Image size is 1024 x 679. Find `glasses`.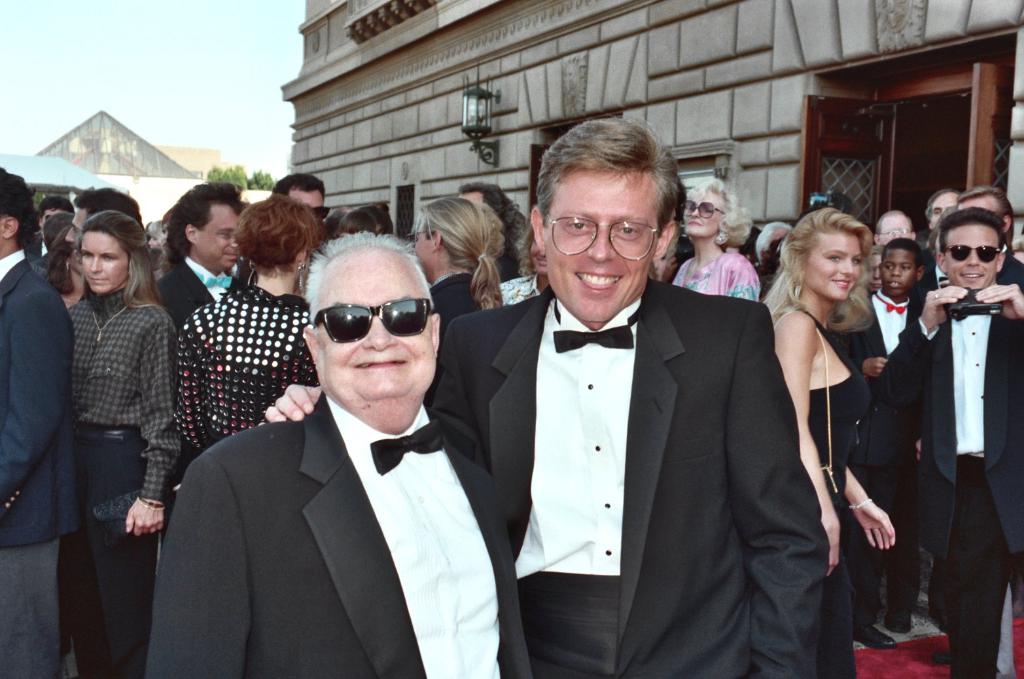
box(313, 294, 435, 343).
